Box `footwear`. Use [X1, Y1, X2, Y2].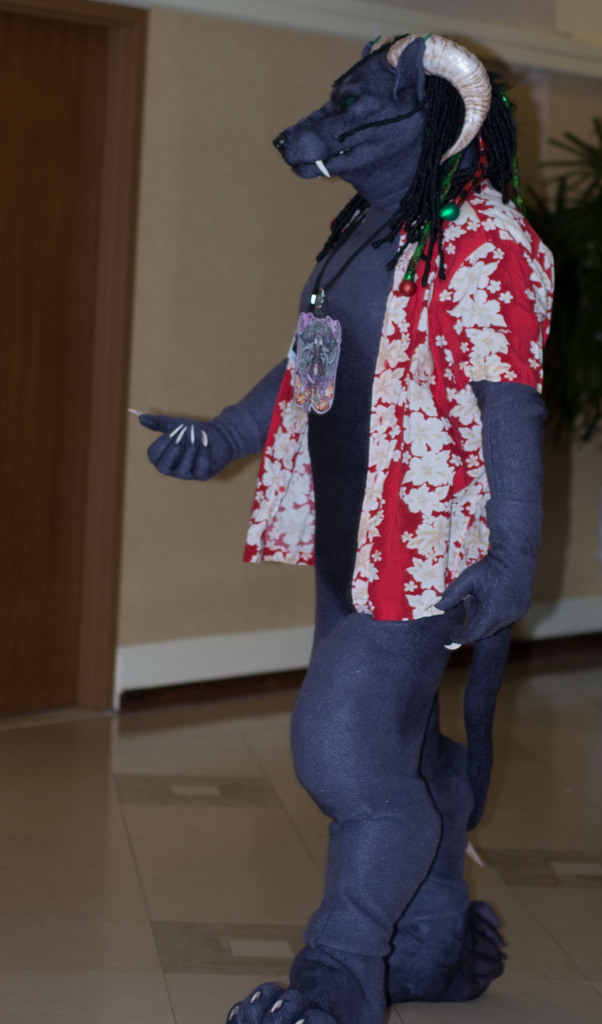
[390, 899, 507, 993].
